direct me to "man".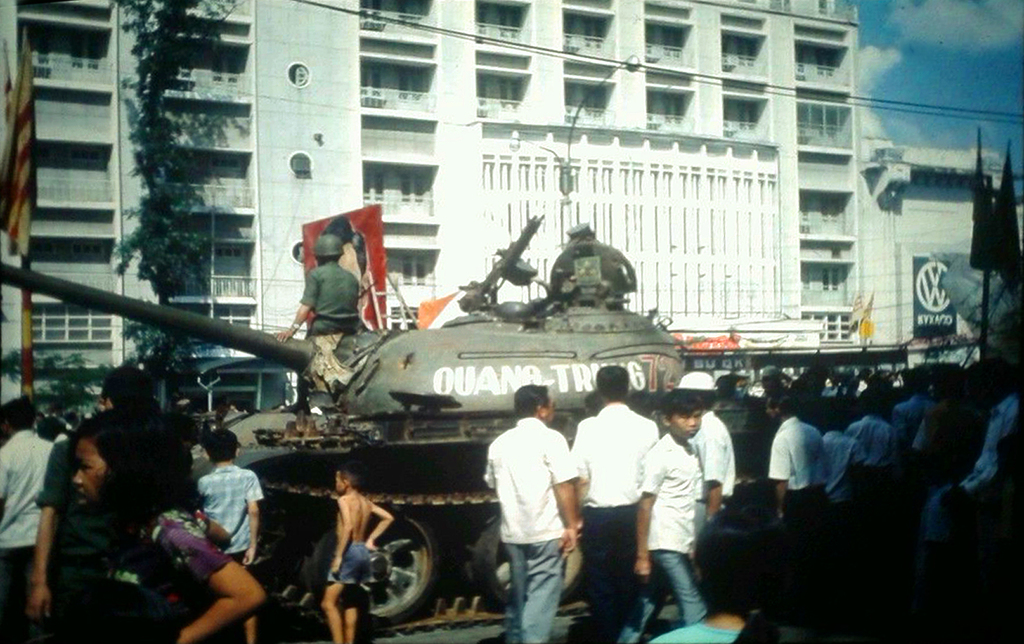
Direction: bbox=(0, 396, 58, 643).
